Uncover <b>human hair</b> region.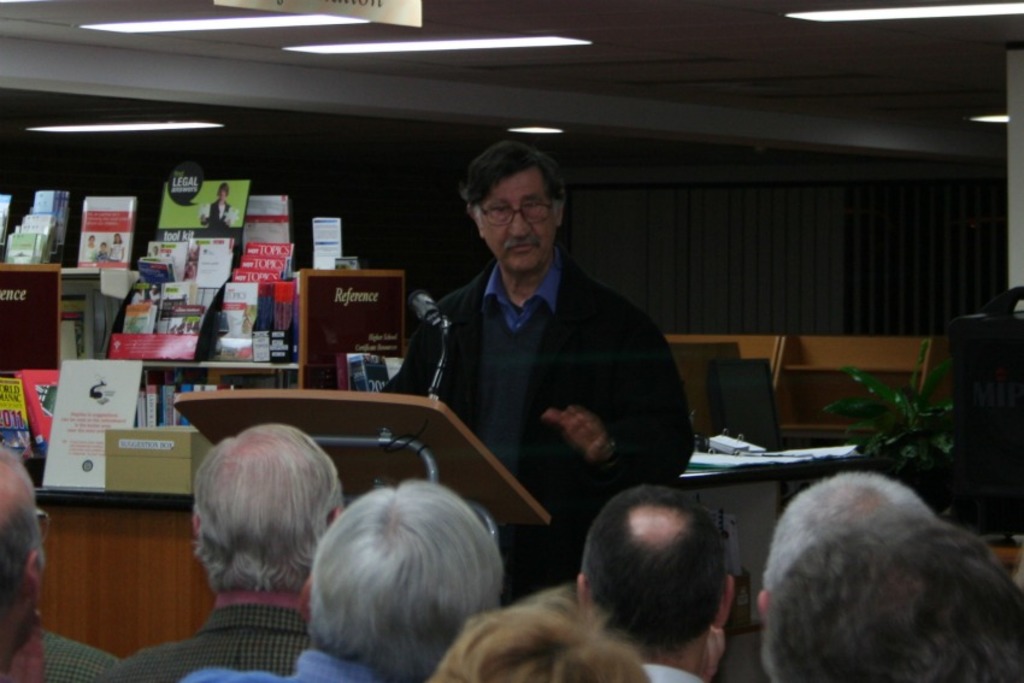
Uncovered: rect(760, 475, 932, 603).
